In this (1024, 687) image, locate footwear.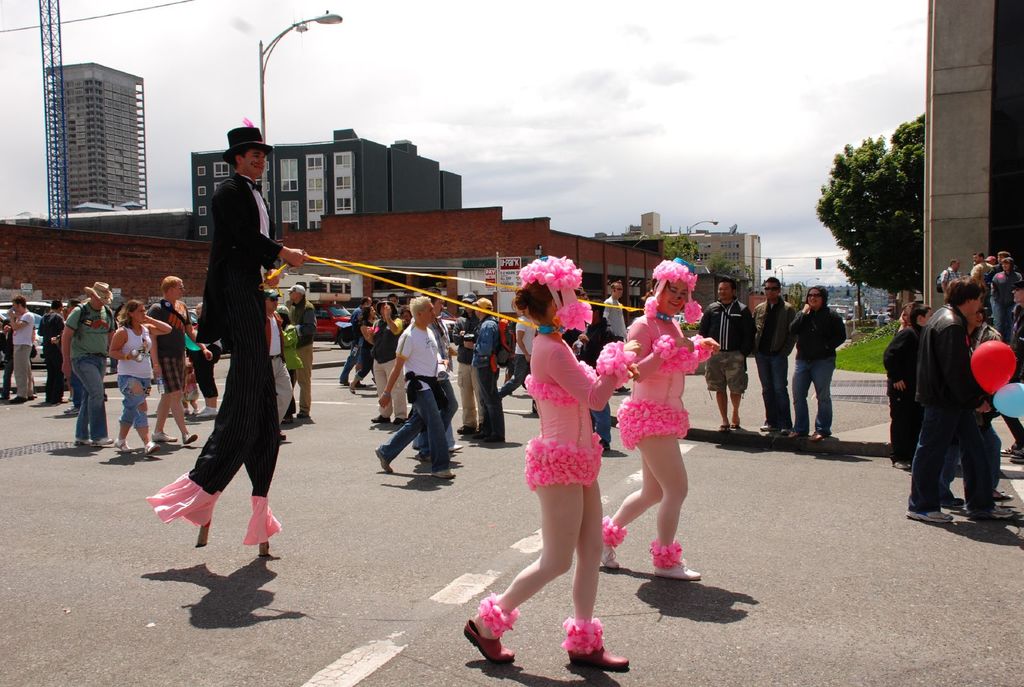
Bounding box: bbox(281, 429, 287, 443).
